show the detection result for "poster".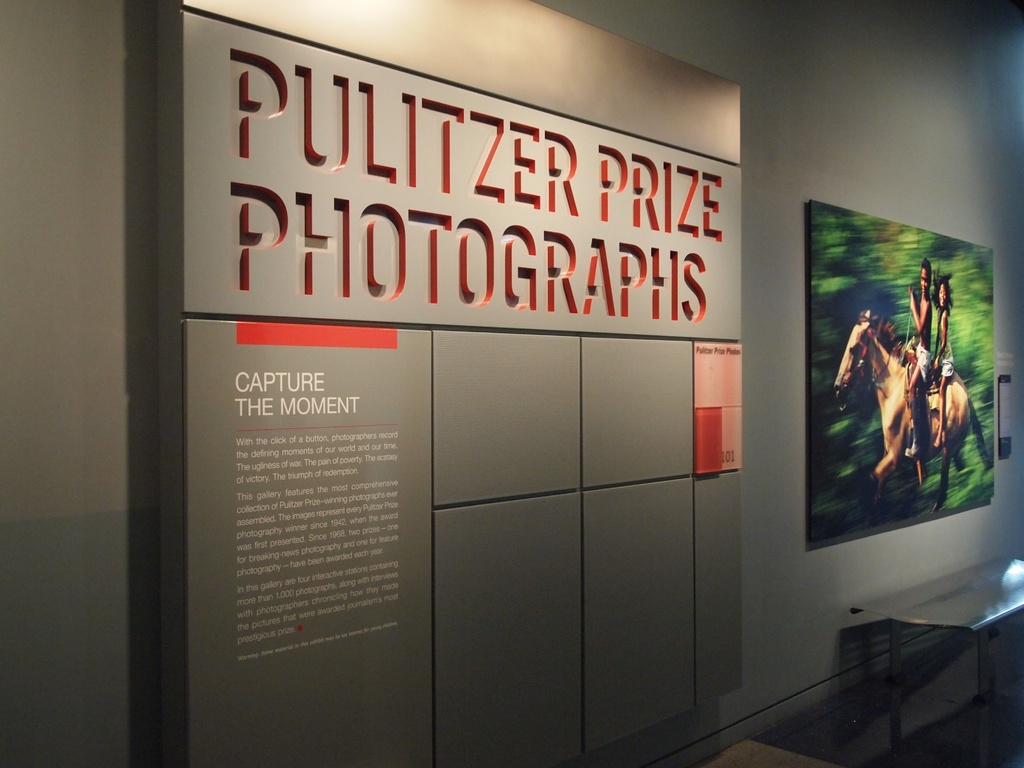
select_region(236, 321, 401, 666).
